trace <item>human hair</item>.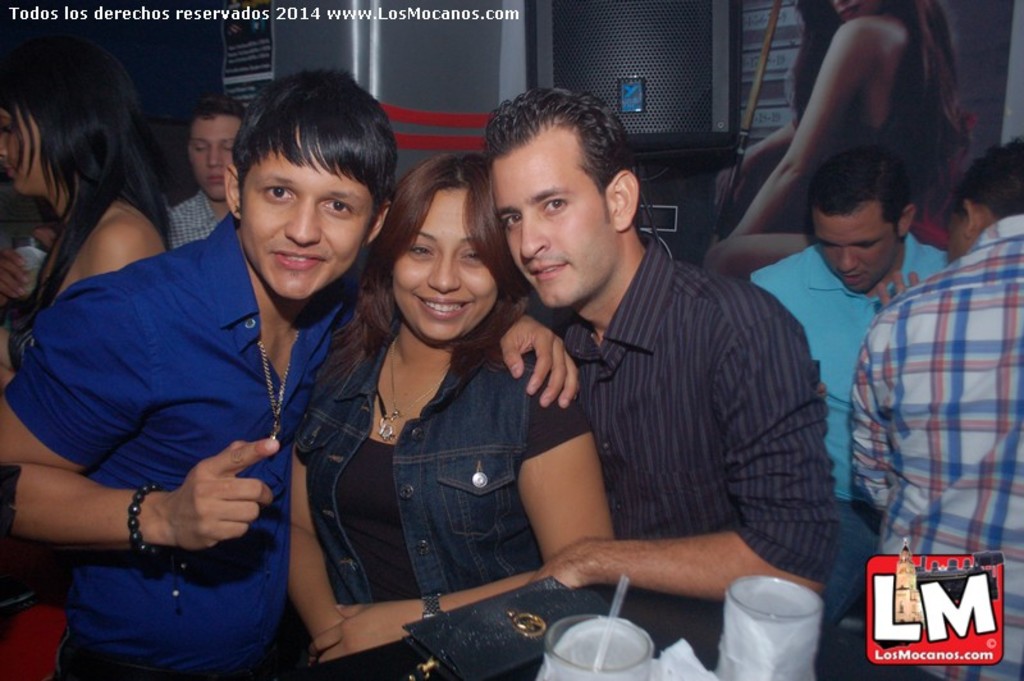
Traced to pyautogui.locateOnScreen(960, 141, 1023, 220).
